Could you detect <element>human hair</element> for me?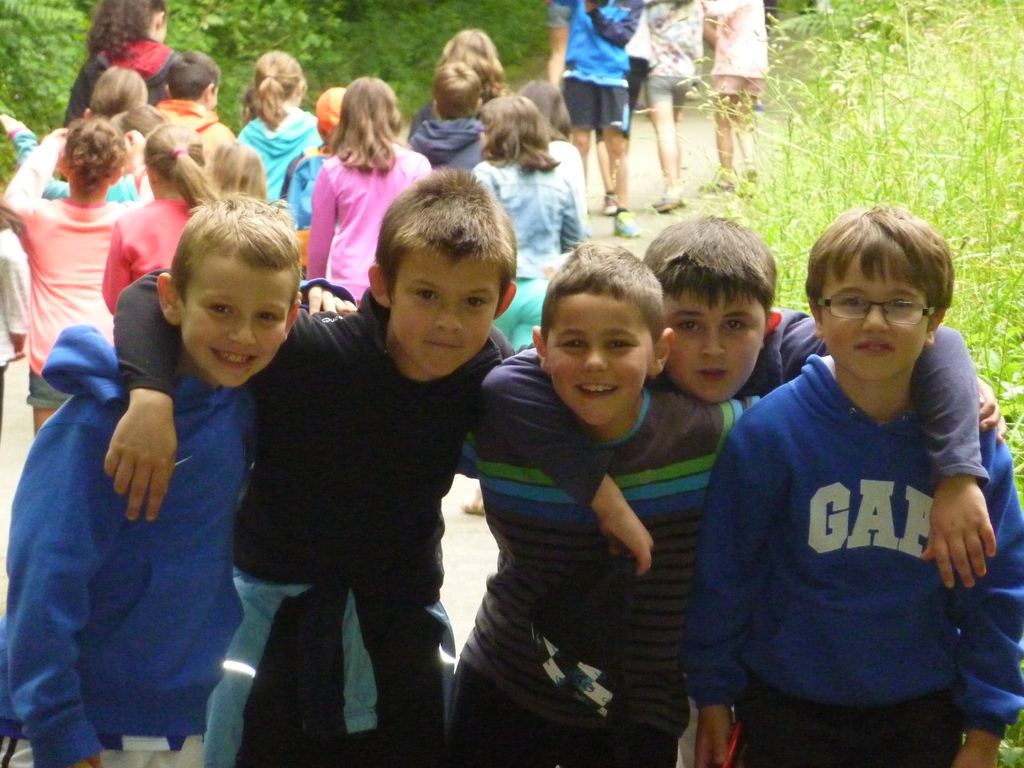
Detection result: 81:0:168:61.
